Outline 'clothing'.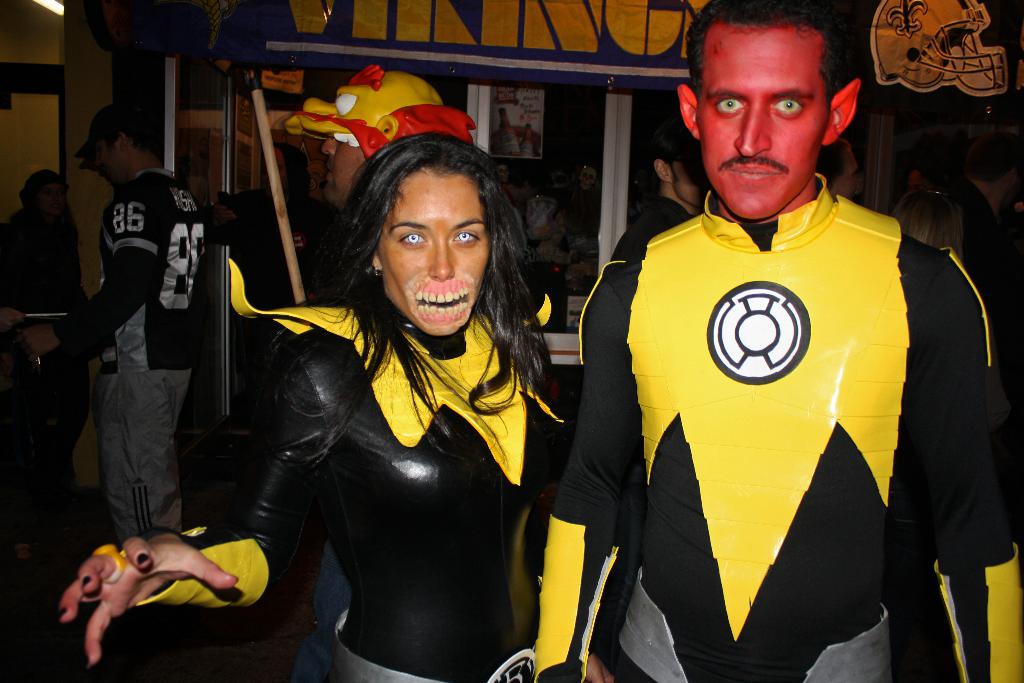
Outline: pyautogui.locateOnScreen(54, 163, 206, 539).
